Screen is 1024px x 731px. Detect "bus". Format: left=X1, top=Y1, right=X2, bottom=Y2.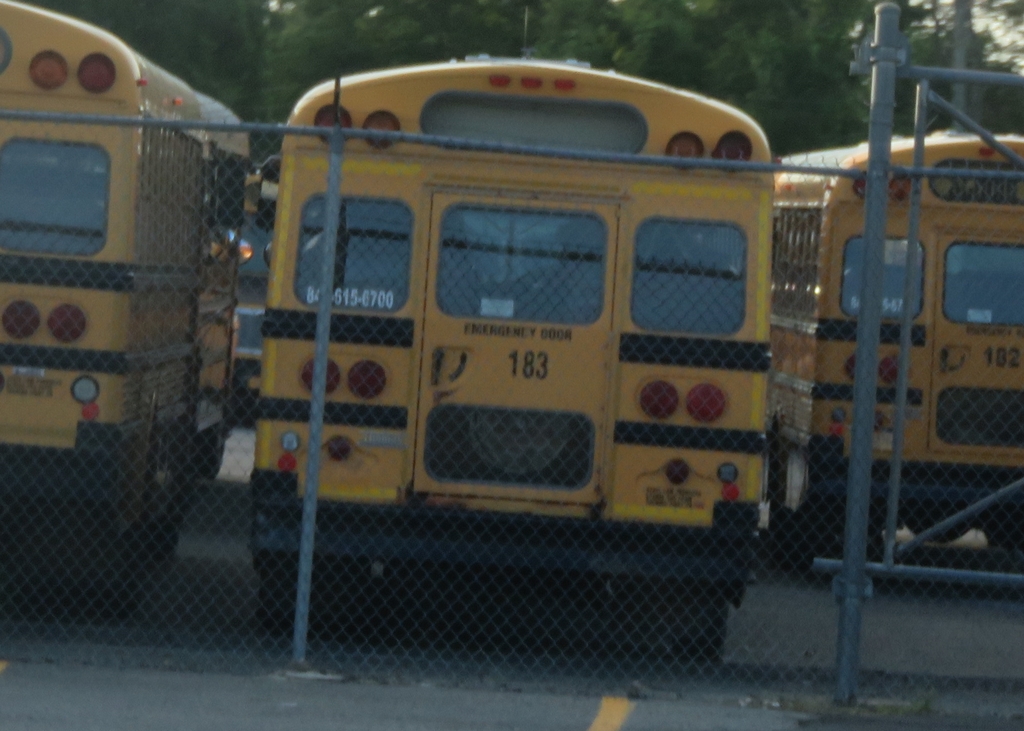
left=774, top=127, right=1023, bottom=578.
